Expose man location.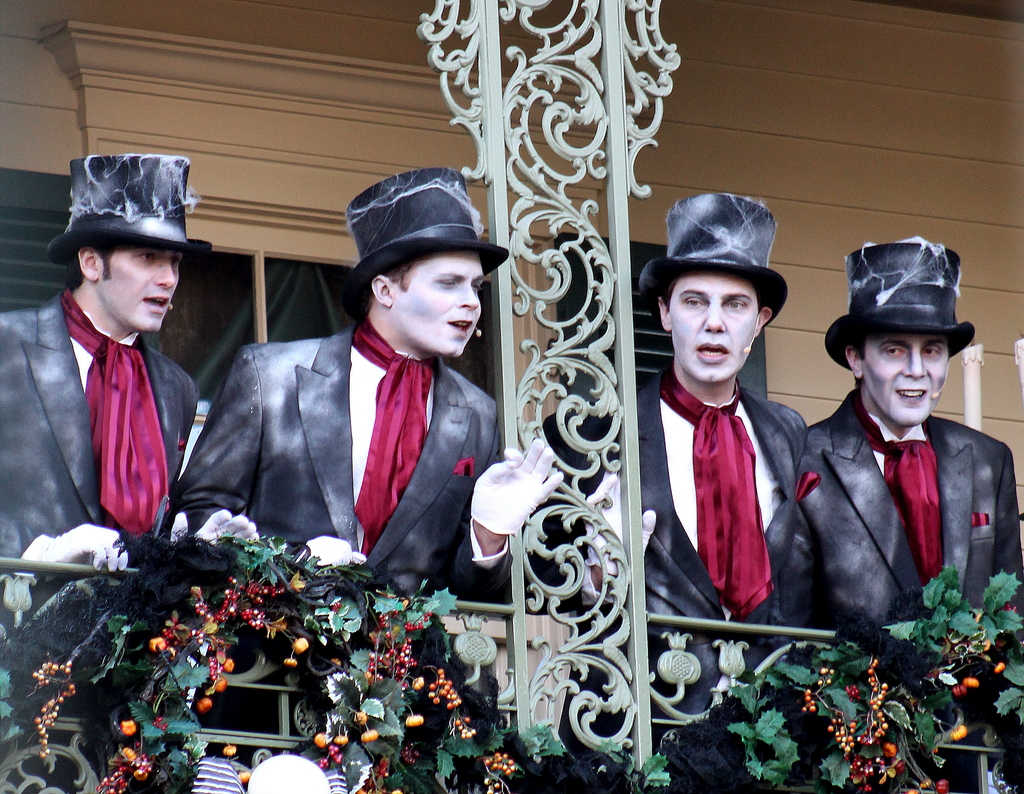
Exposed at (544, 190, 808, 793).
